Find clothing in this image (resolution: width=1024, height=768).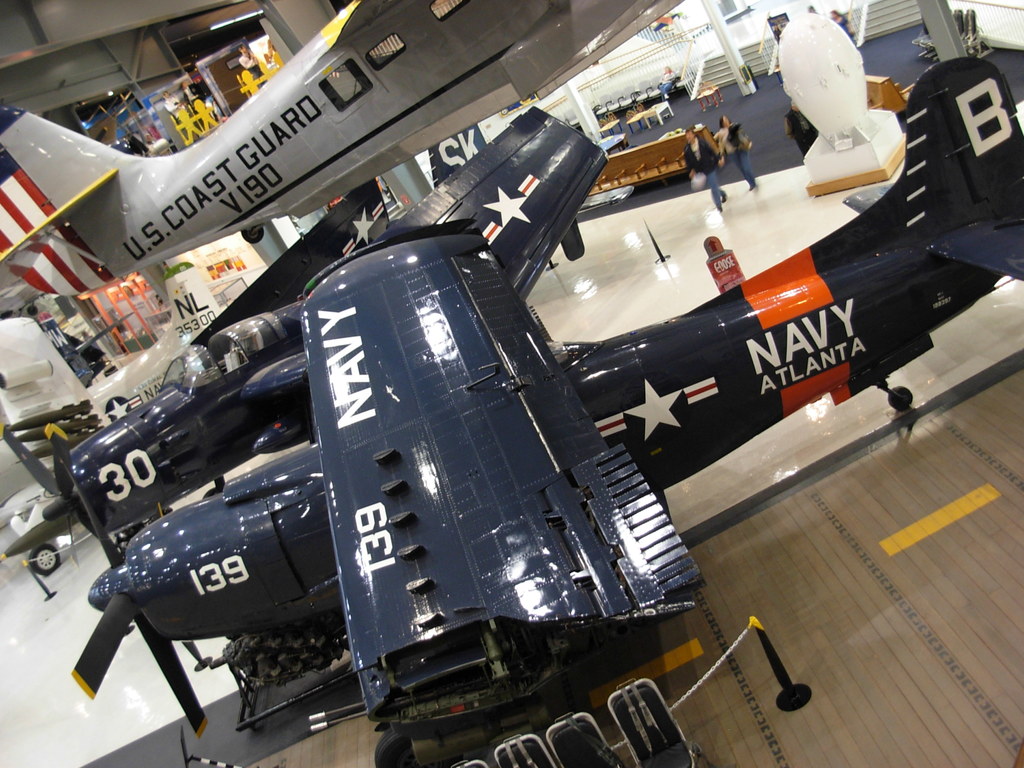
pyautogui.locateOnScreen(717, 119, 762, 185).
